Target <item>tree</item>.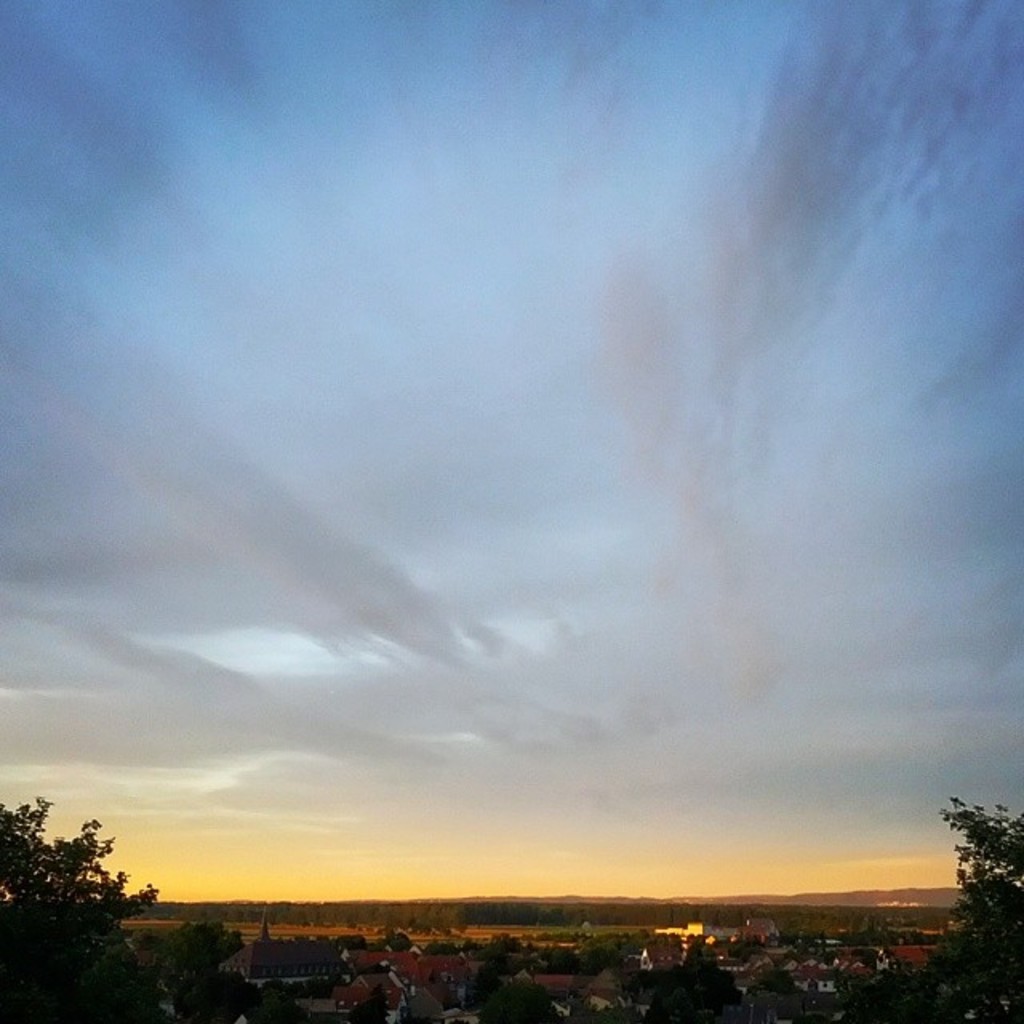
Target region: <bbox>766, 922, 829, 960</bbox>.
